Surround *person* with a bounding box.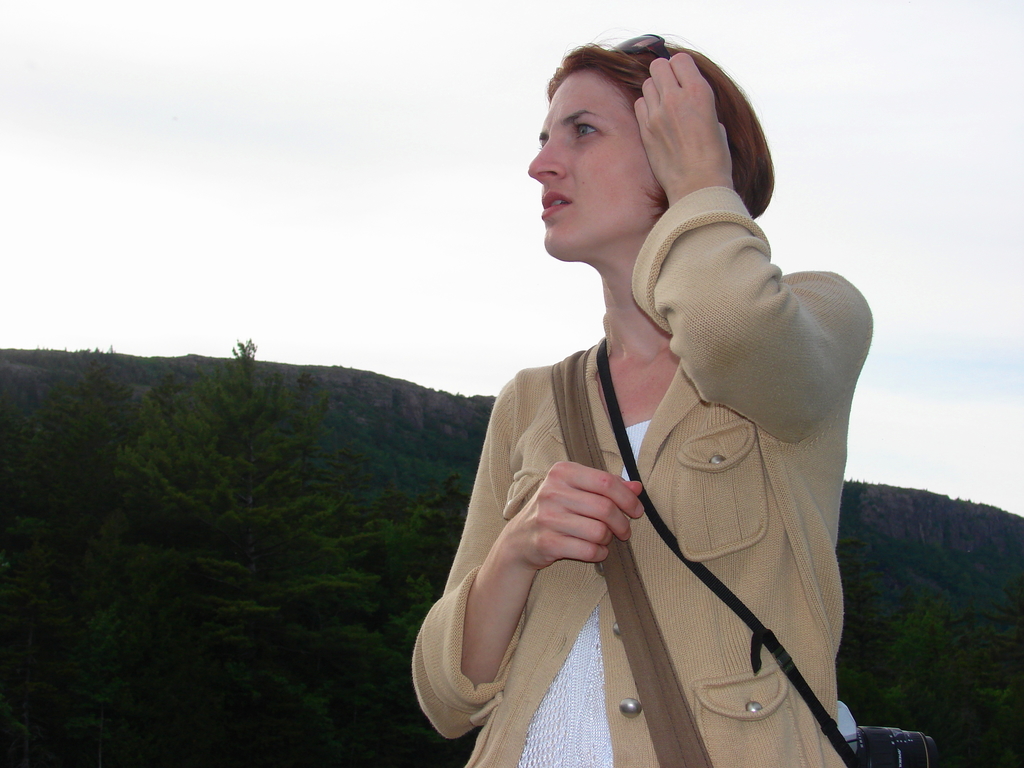
412, 24, 878, 767.
